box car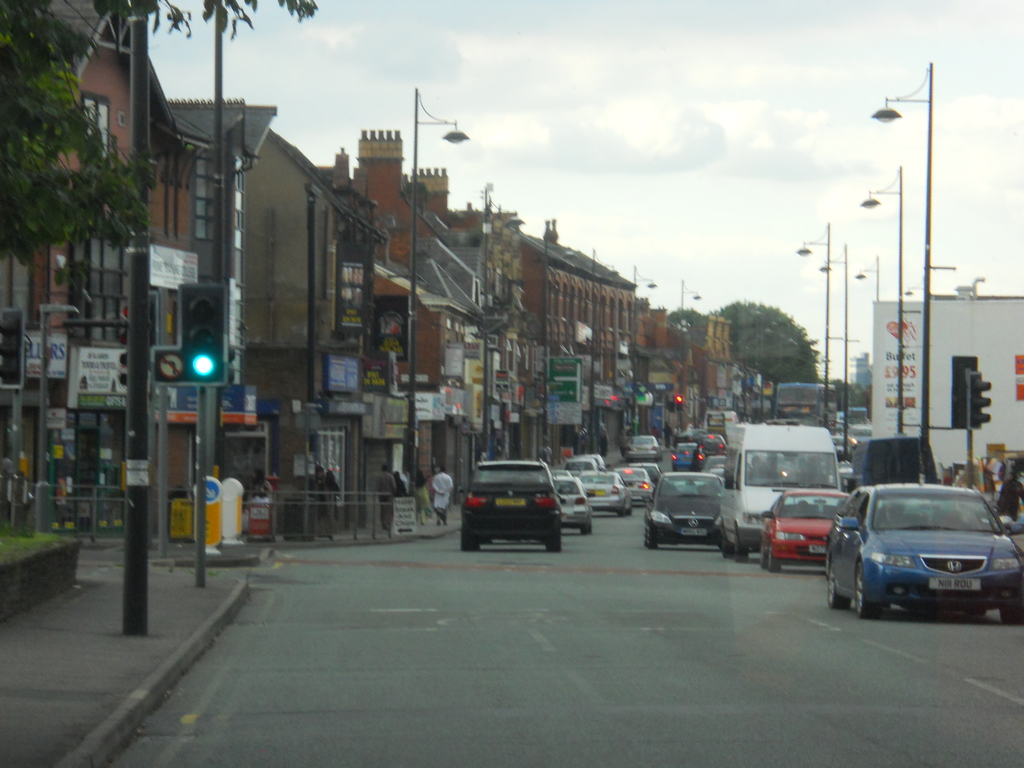
(632,430,663,461)
